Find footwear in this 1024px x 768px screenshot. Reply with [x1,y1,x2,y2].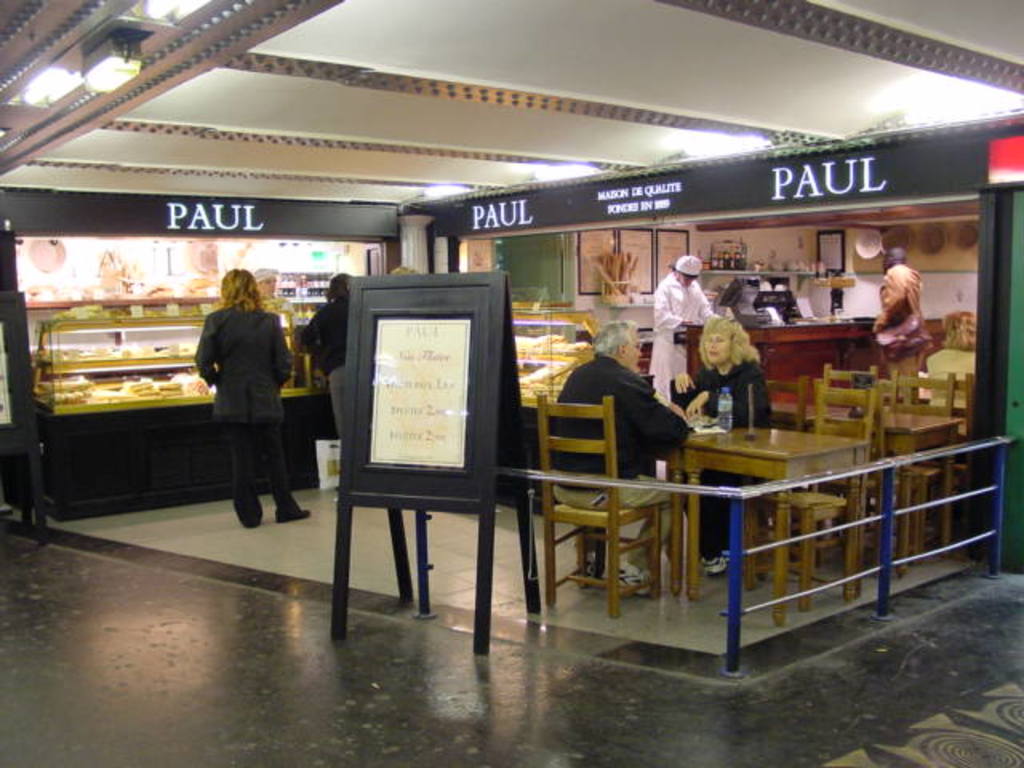
[701,550,725,573].
